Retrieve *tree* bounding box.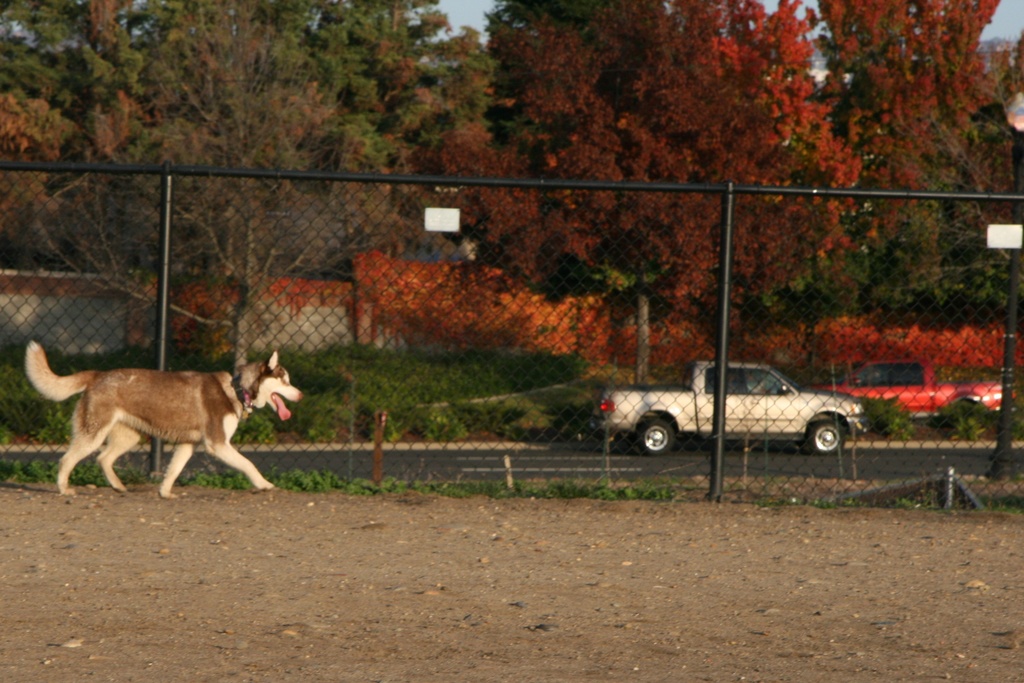
Bounding box: rect(424, 0, 839, 324).
